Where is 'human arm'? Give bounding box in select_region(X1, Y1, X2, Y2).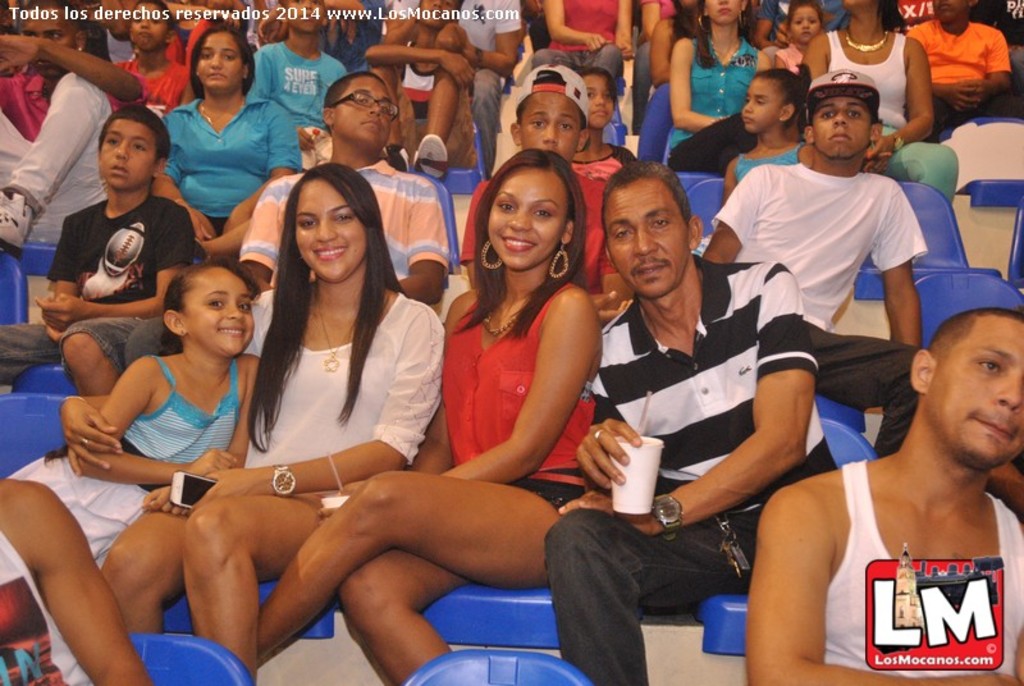
select_region(753, 45, 778, 74).
